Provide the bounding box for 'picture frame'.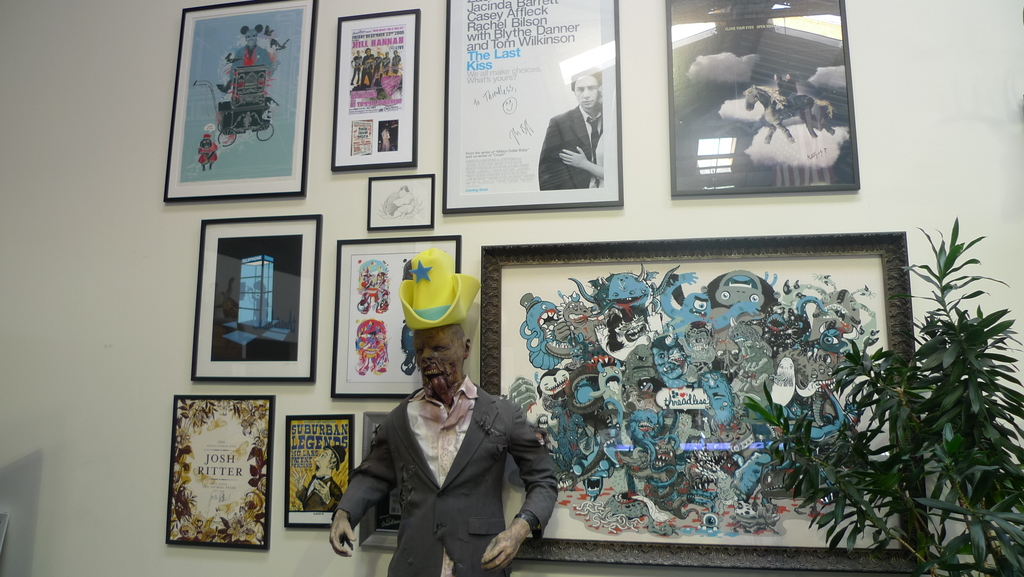
[360, 409, 403, 549].
